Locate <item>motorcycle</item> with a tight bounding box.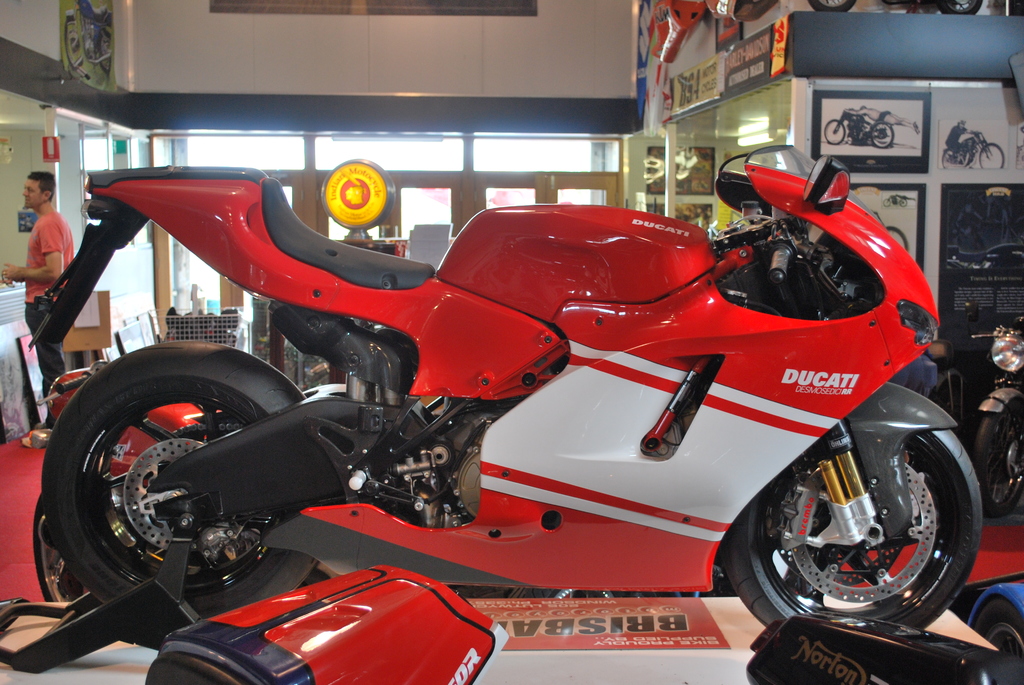
<bbox>36, 134, 973, 664</bbox>.
